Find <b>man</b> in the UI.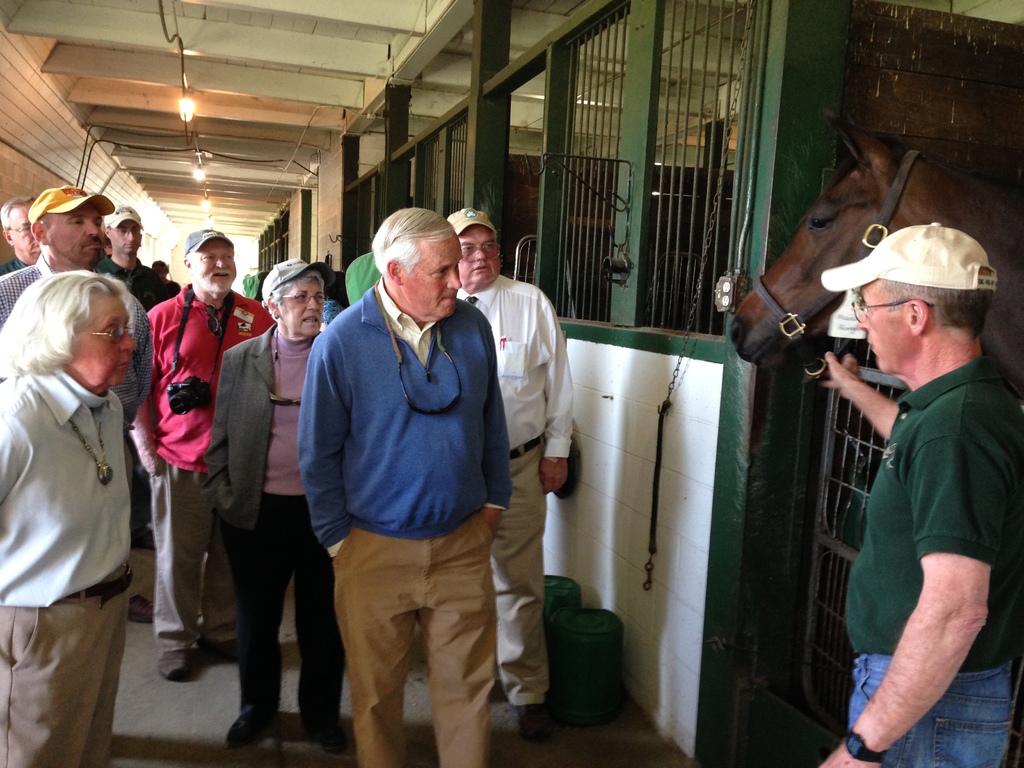
UI element at detection(102, 232, 111, 255).
